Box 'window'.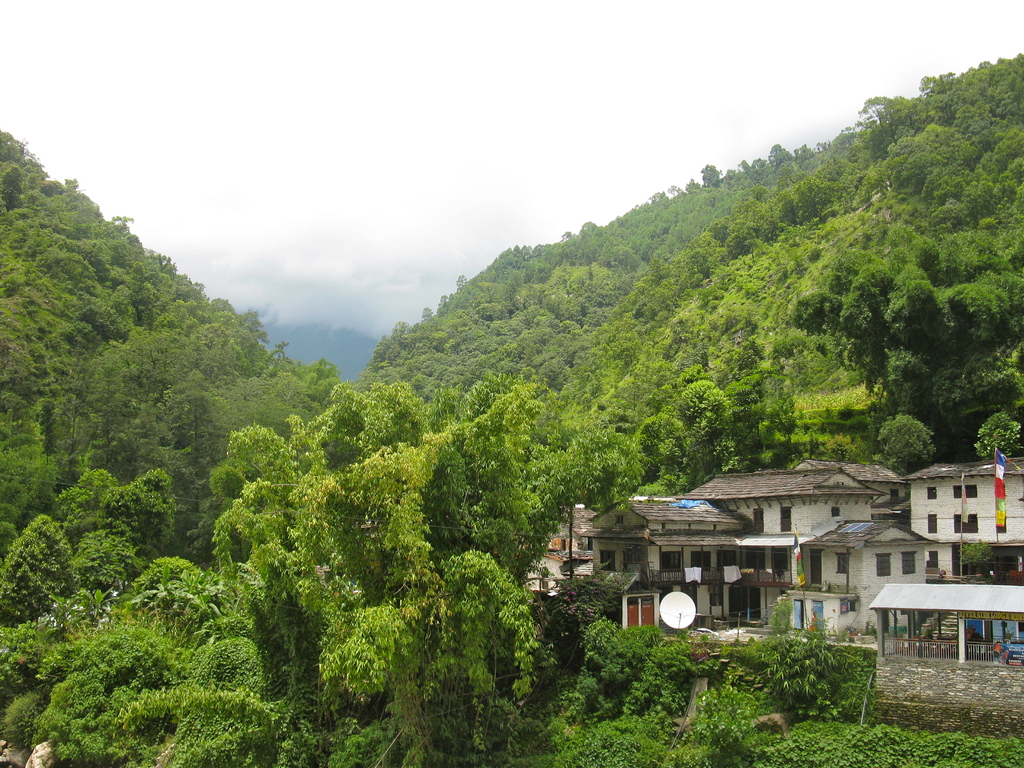
bbox=[902, 553, 916, 573].
